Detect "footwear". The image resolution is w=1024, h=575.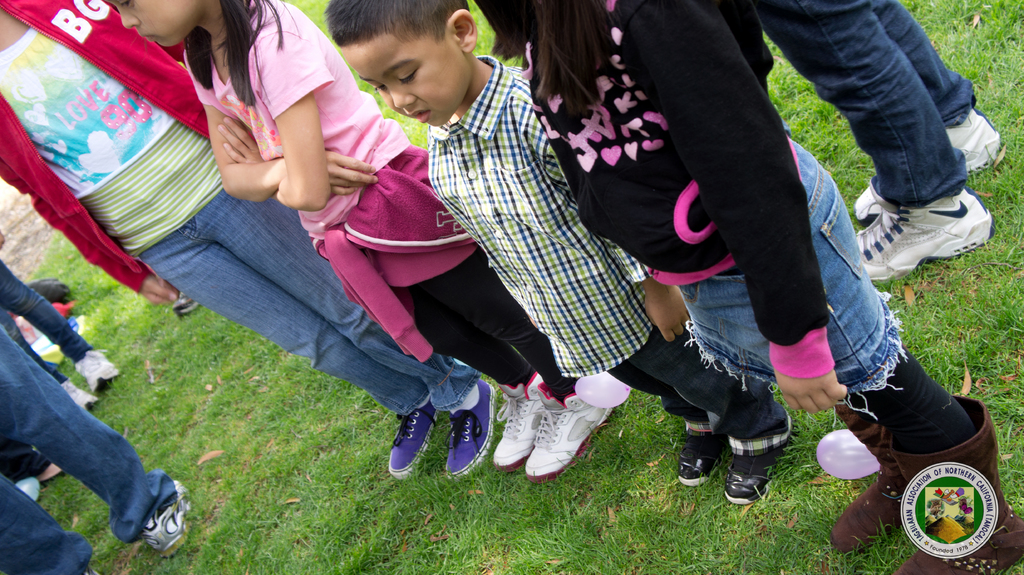
<bbox>141, 478, 193, 554</bbox>.
